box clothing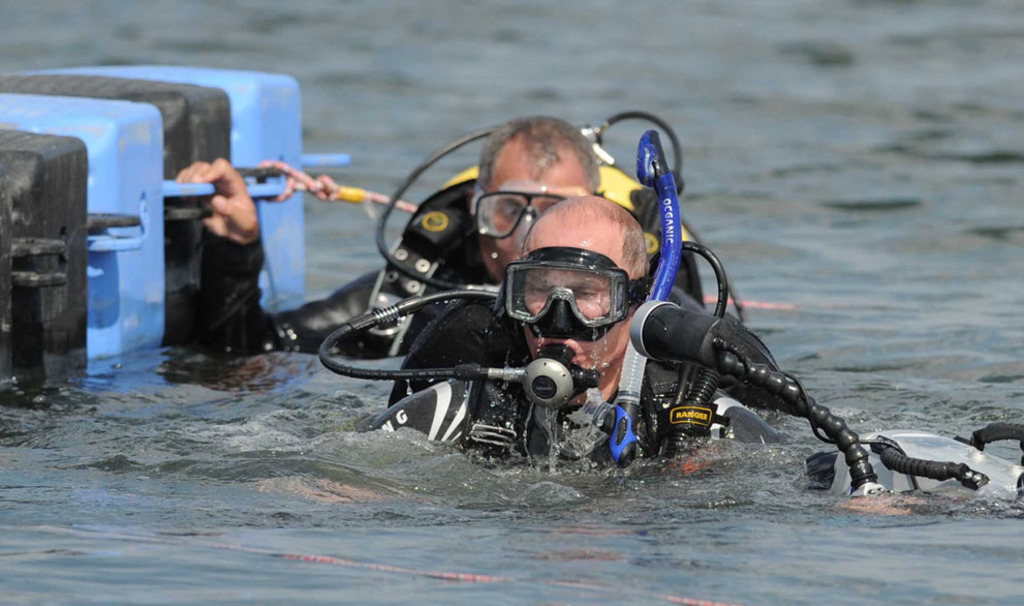
205,168,731,358
